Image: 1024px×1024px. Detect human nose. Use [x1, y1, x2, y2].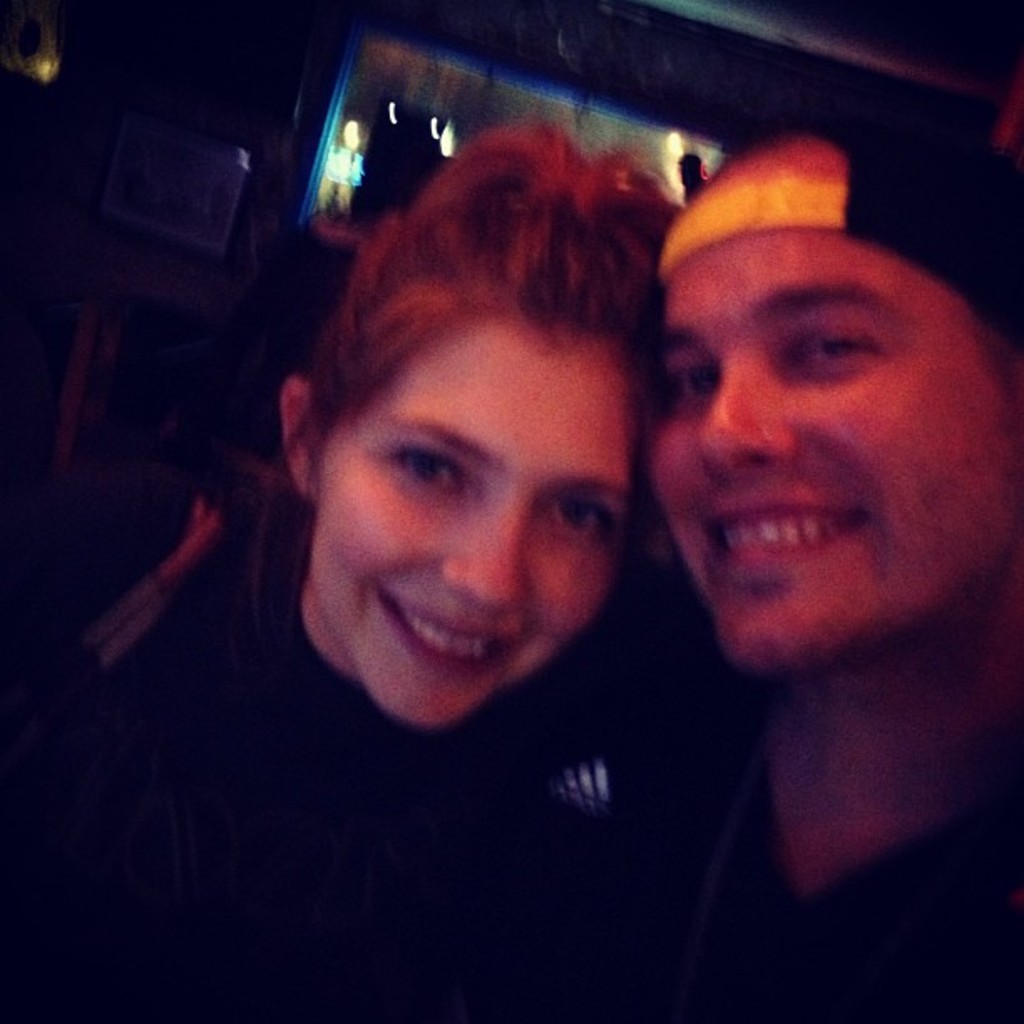
[448, 494, 557, 621].
